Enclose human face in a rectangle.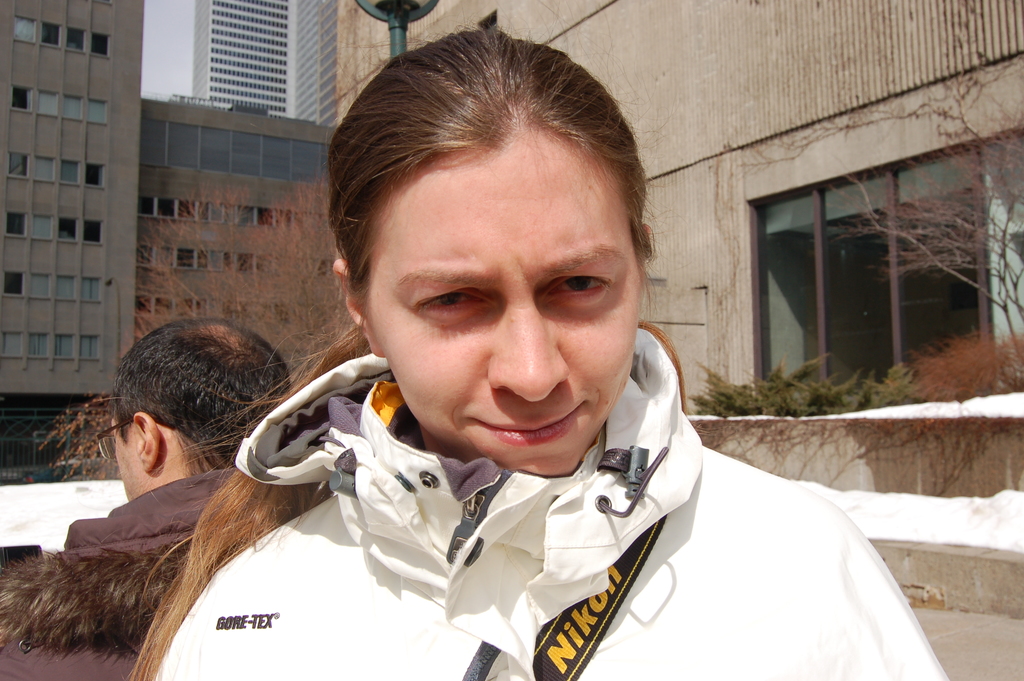
bbox(112, 421, 143, 501).
